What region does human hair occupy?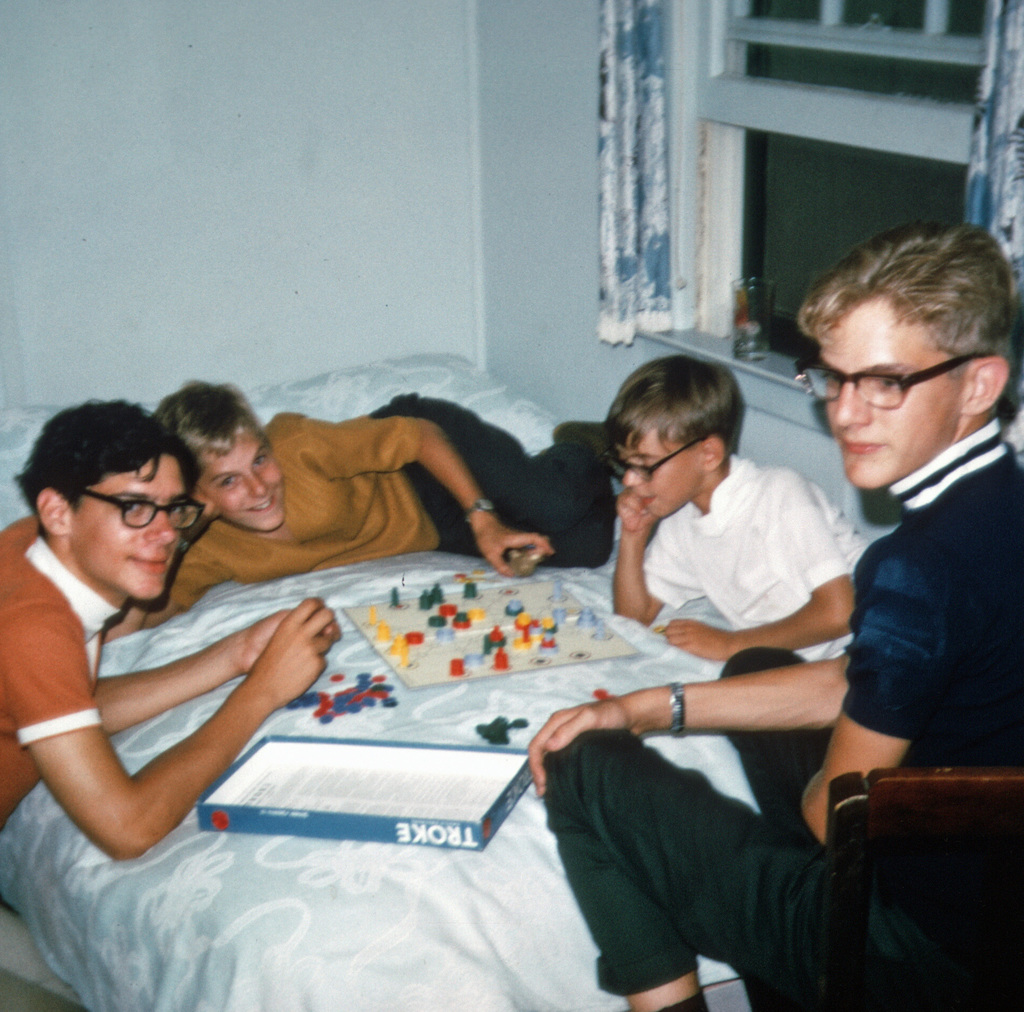
(x1=797, y1=217, x2=1016, y2=389).
